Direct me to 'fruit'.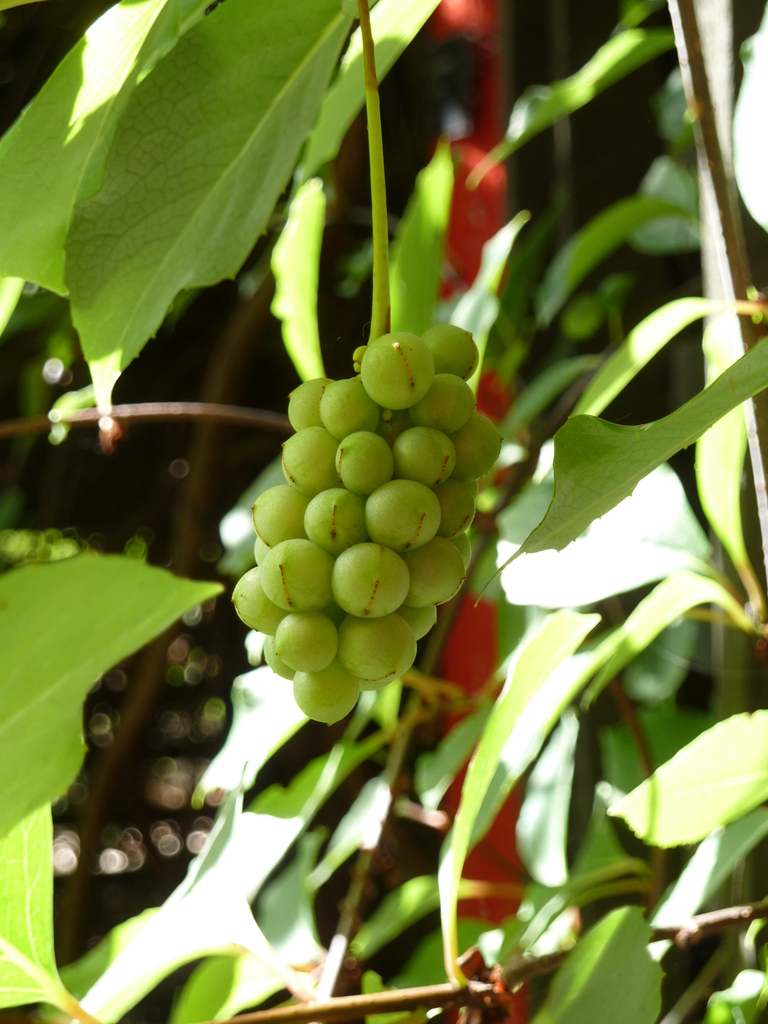
Direction: (242, 323, 490, 717).
